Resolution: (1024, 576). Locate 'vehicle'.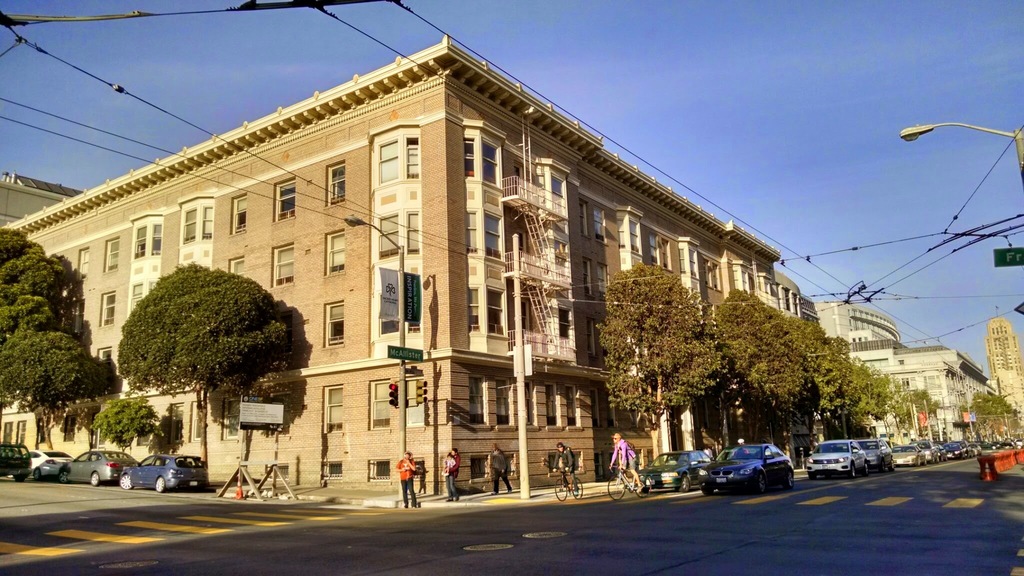
[704, 447, 800, 493].
